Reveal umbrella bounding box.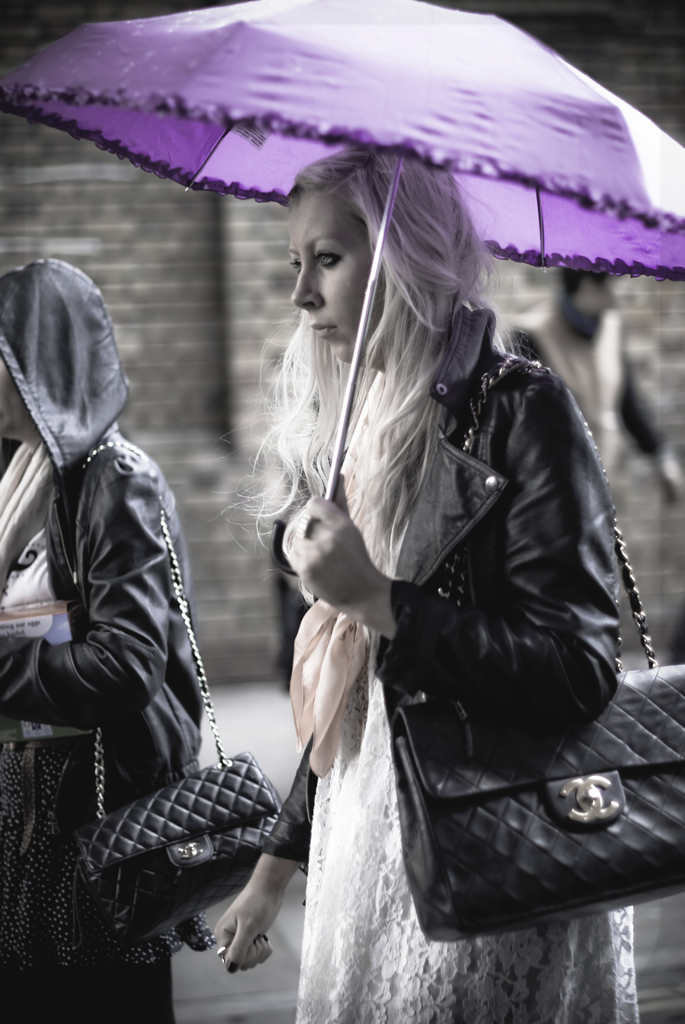
Revealed: locate(0, 0, 684, 501).
